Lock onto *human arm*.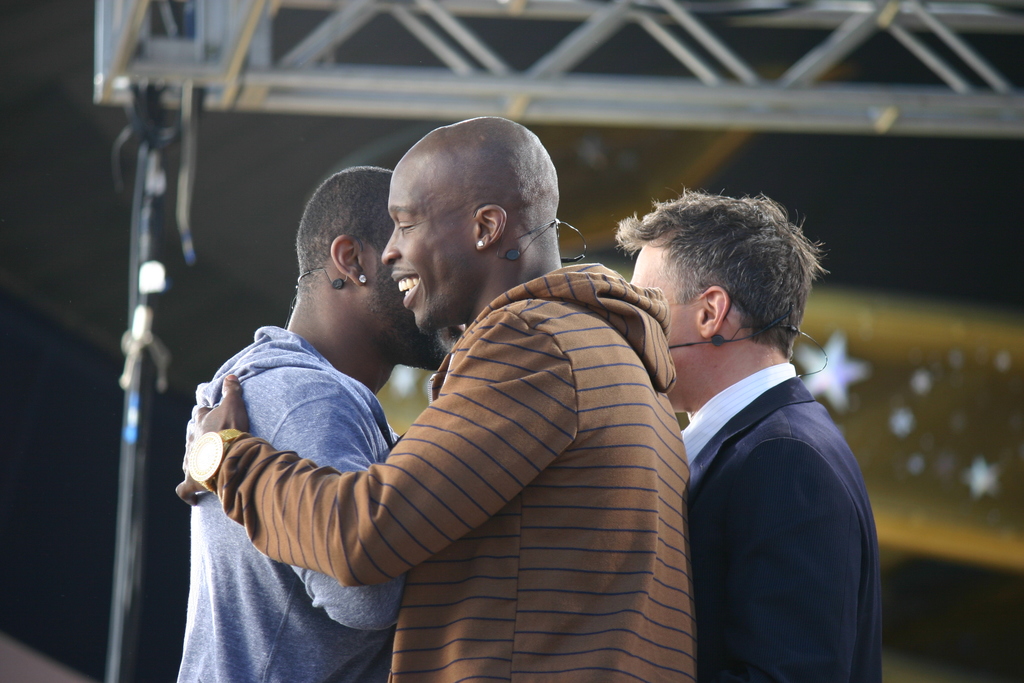
Locked: box=[266, 378, 404, 628].
